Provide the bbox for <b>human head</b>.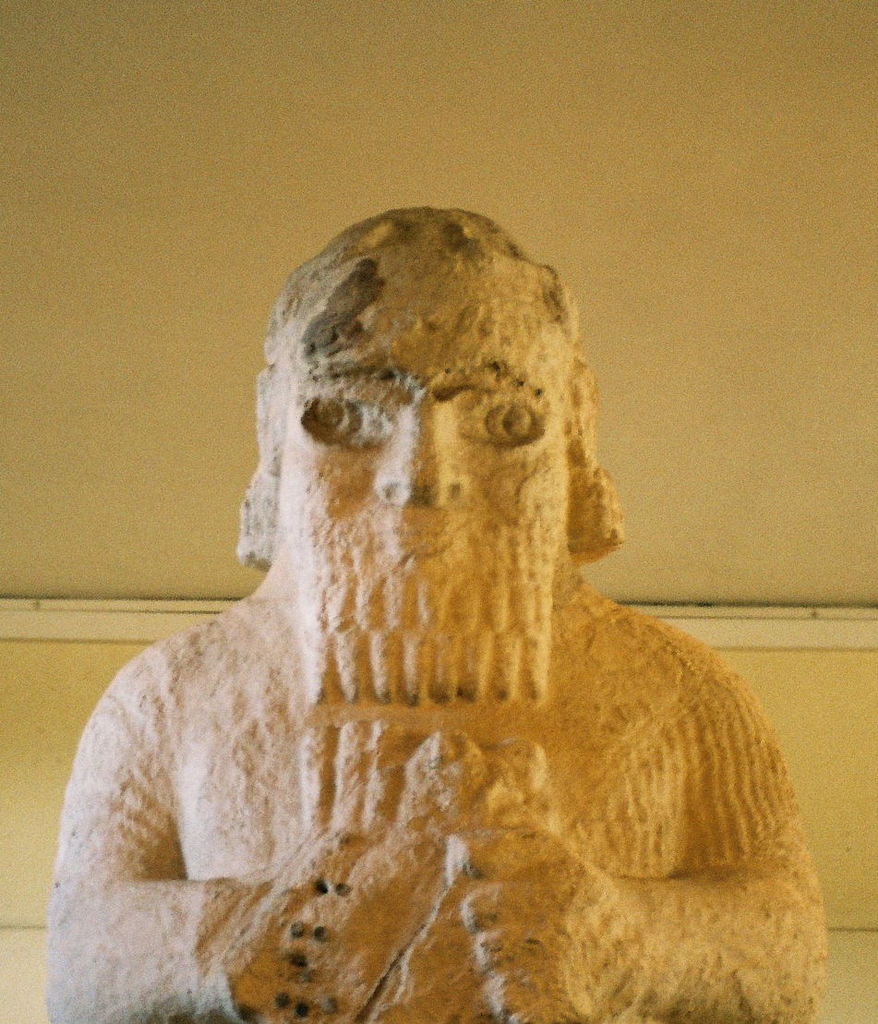
{"x1": 239, "y1": 216, "x2": 578, "y2": 558}.
